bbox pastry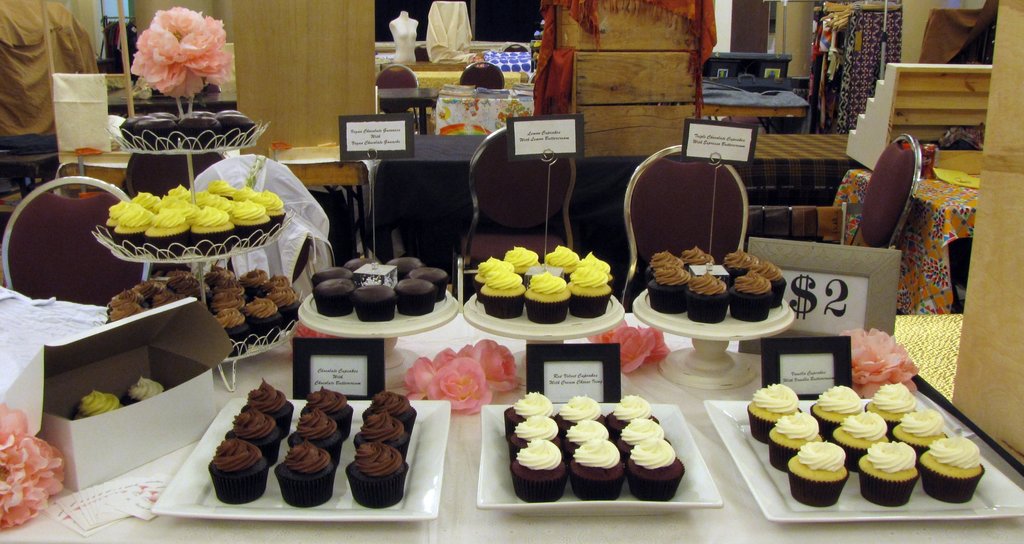
locate(220, 307, 249, 339)
